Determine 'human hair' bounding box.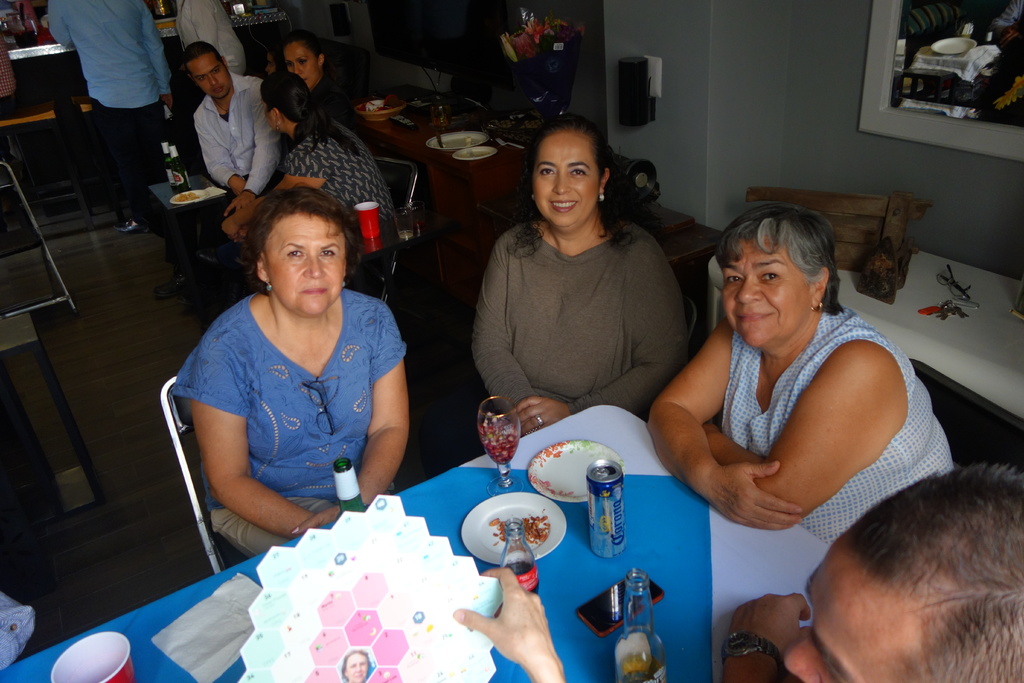
Determined: (837,465,1023,682).
